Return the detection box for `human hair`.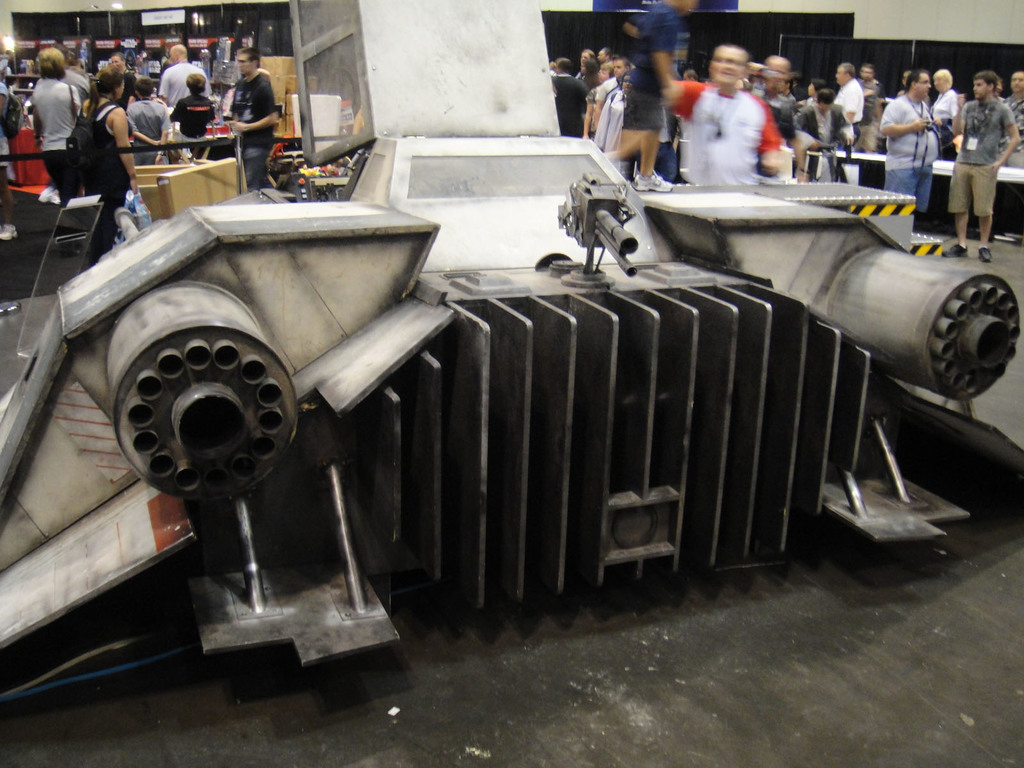
<box>902,67,932,99</box>.
